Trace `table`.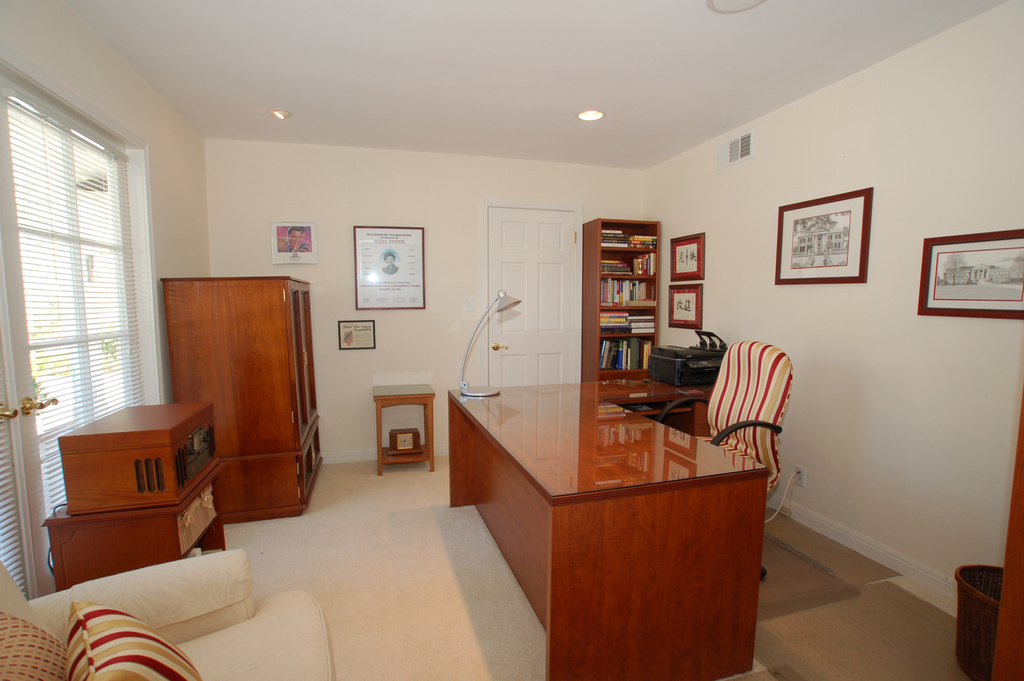
Traced to <bbox>449, 374, 781, 680</bbox>.
